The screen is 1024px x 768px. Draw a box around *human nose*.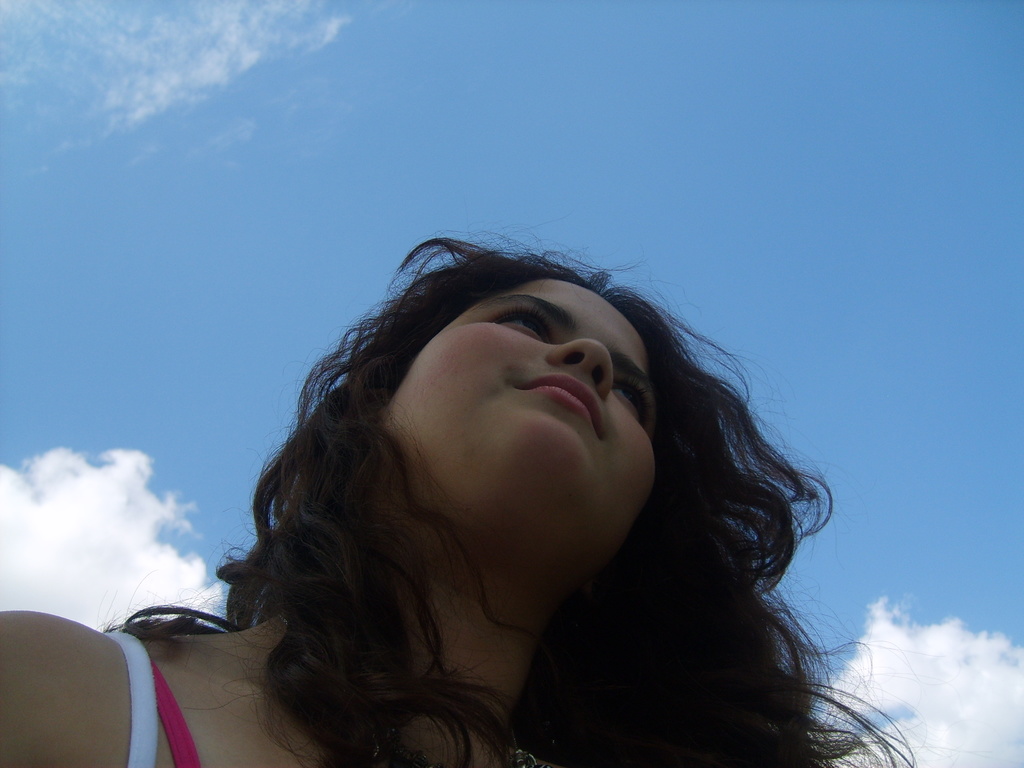
box(543, 337, 609, 398).
